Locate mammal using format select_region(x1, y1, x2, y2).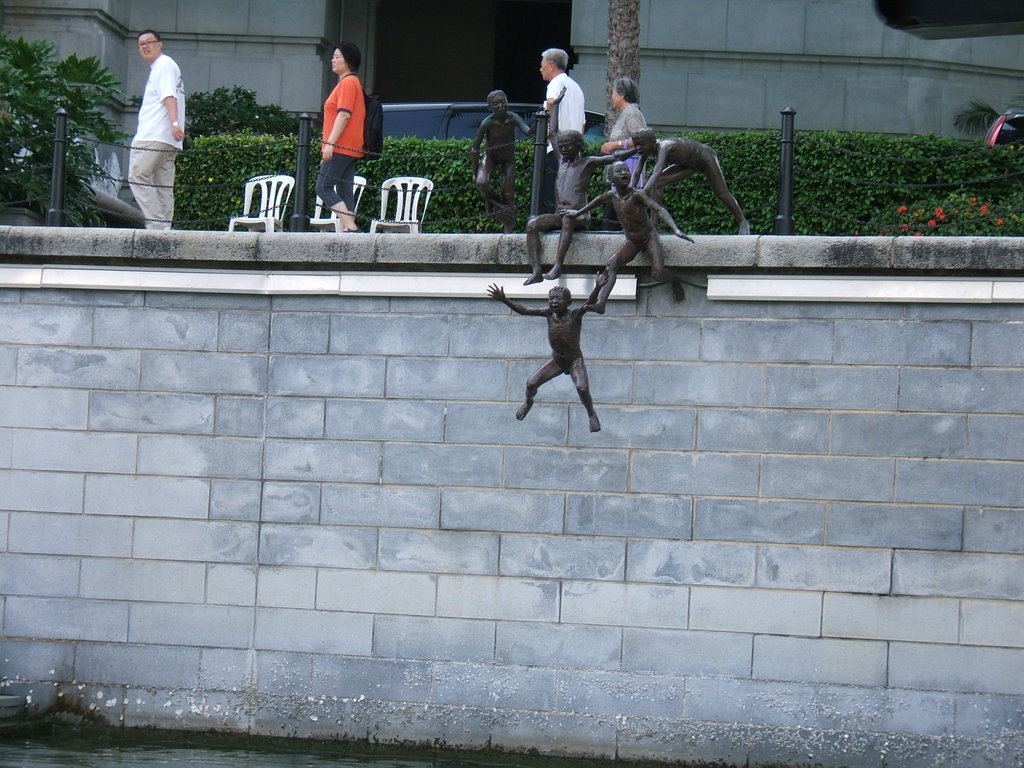
select_region(599, 122, 751, 236).
